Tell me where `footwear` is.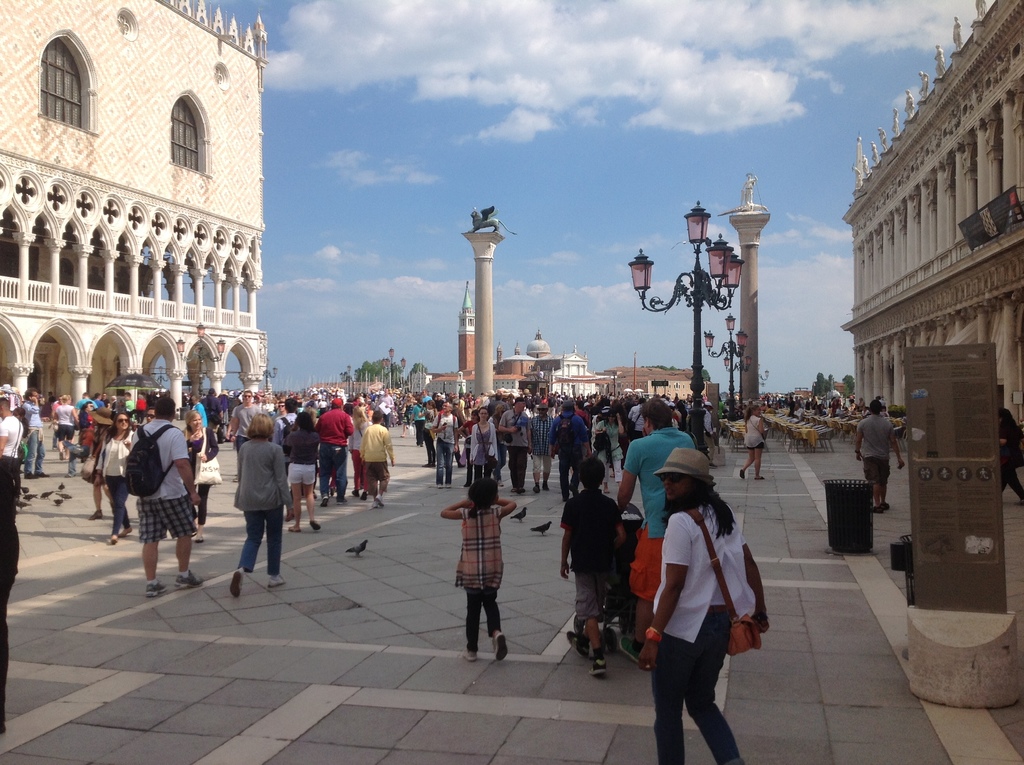
`footwear` is at bbox=(268, 570, 289, 590).
